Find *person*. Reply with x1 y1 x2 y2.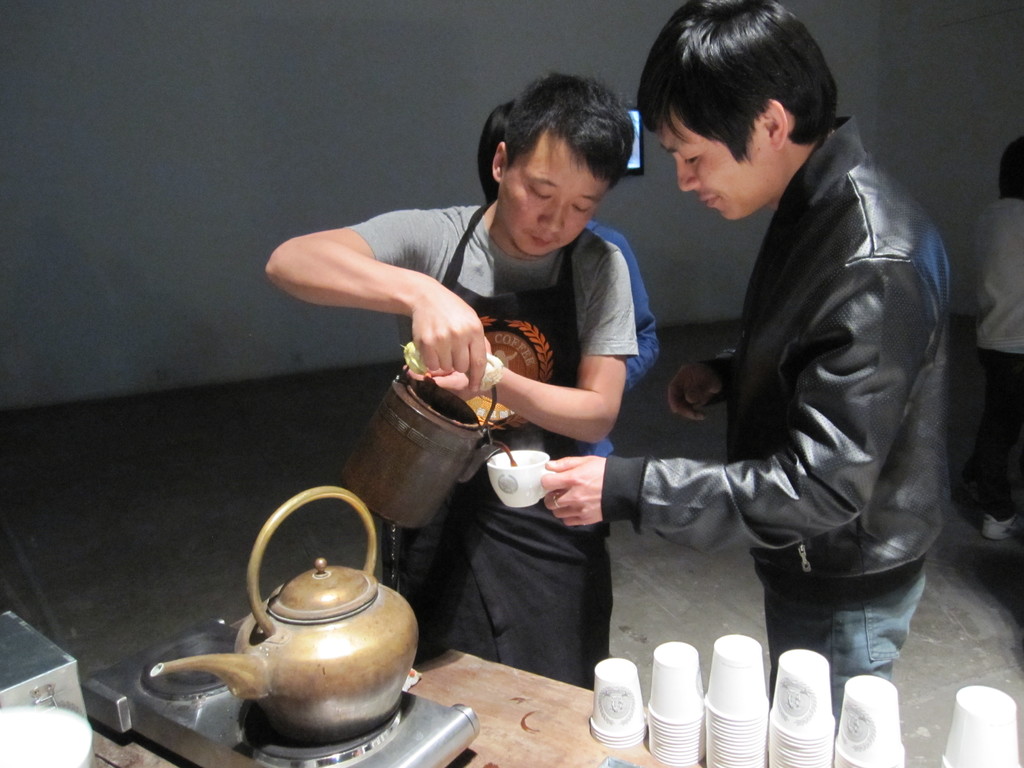
972 132 1023 540.
